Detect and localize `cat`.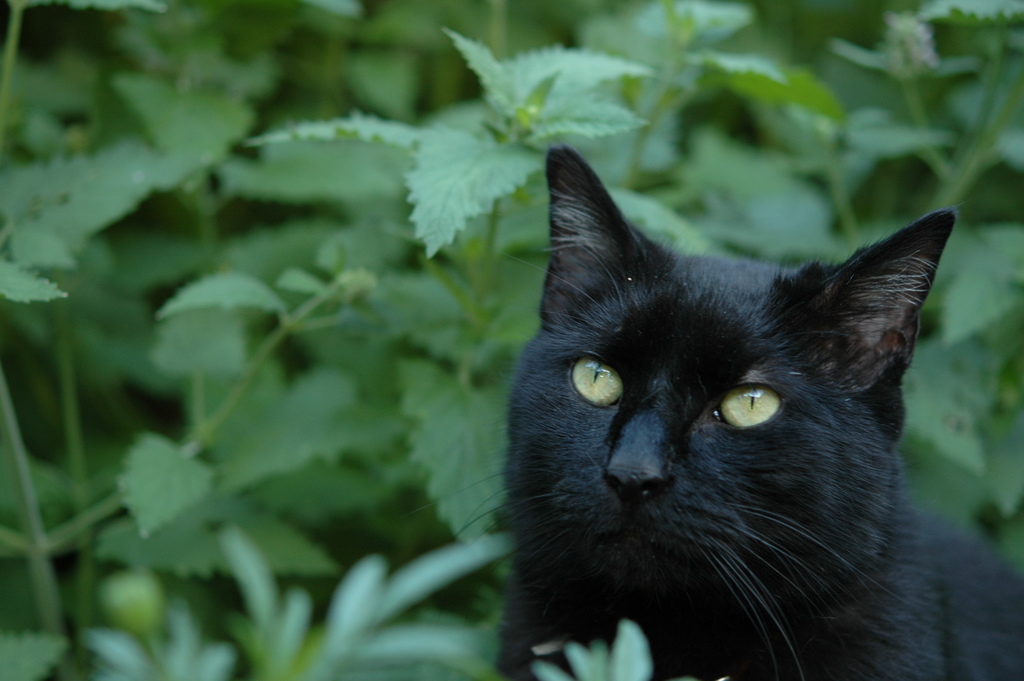
Localized at (left=460, top=145, right=1023, bottom=680).
